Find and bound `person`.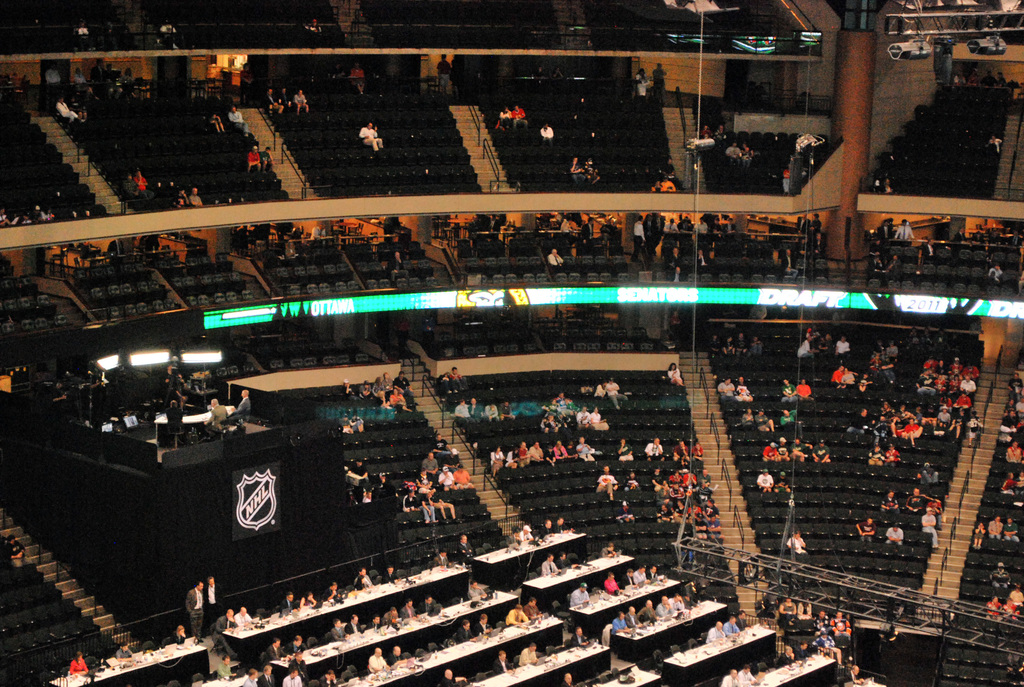
Bound: bbox=(702, 123, 712, 139).
